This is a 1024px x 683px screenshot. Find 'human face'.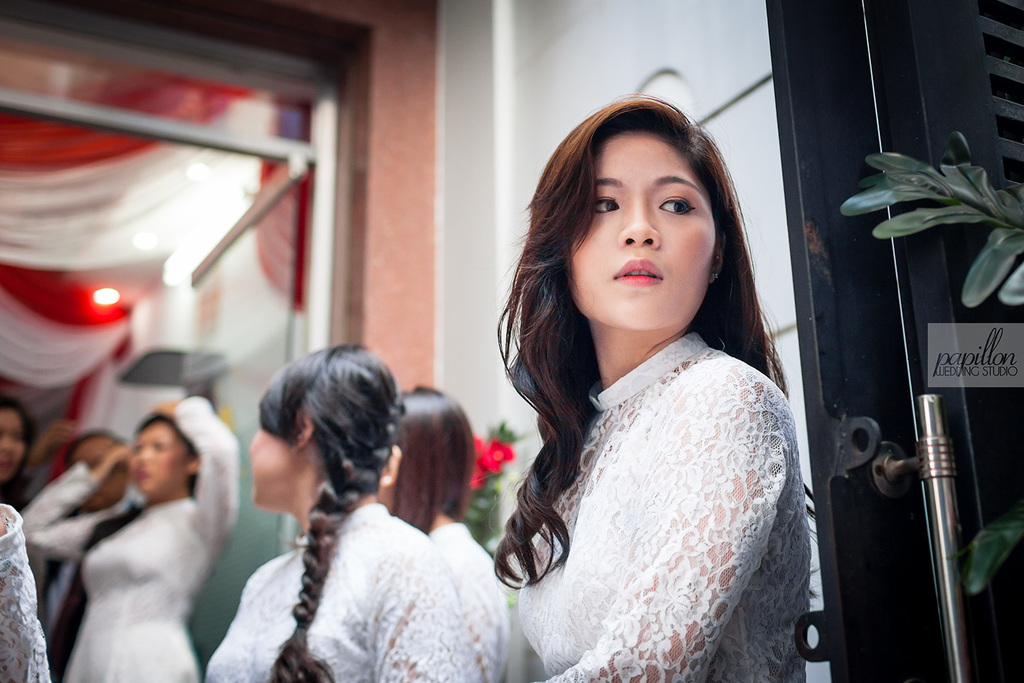
Bounding box: 0,407,30,486.
